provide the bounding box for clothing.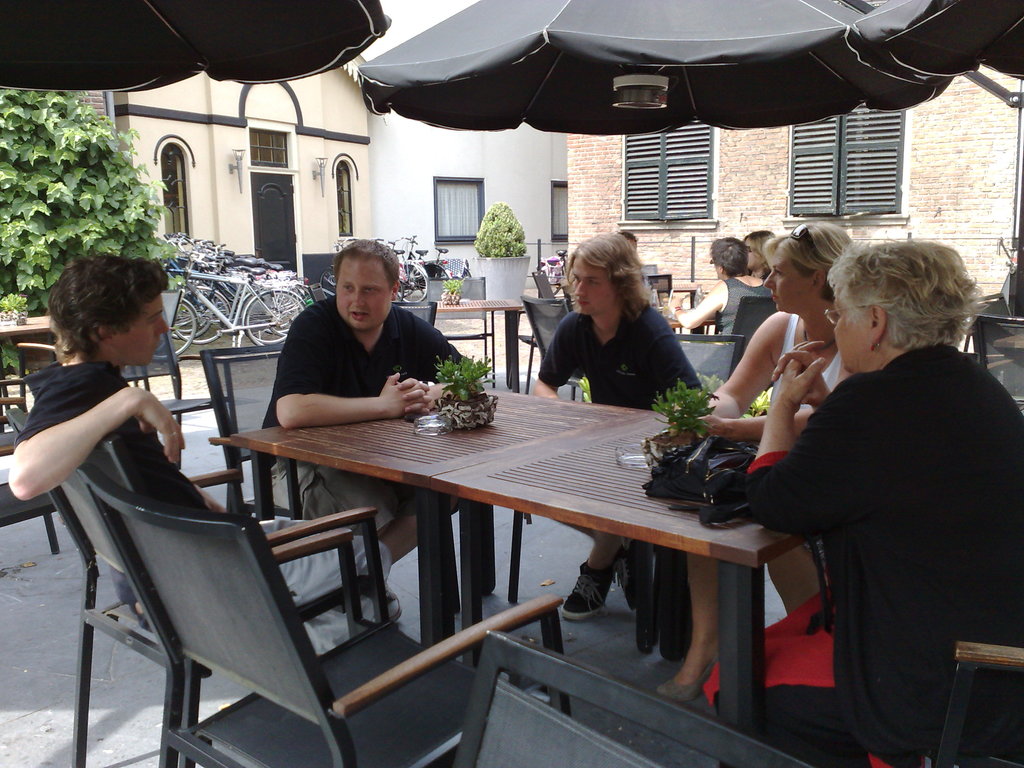
box=[700, 578, 892, 767].
